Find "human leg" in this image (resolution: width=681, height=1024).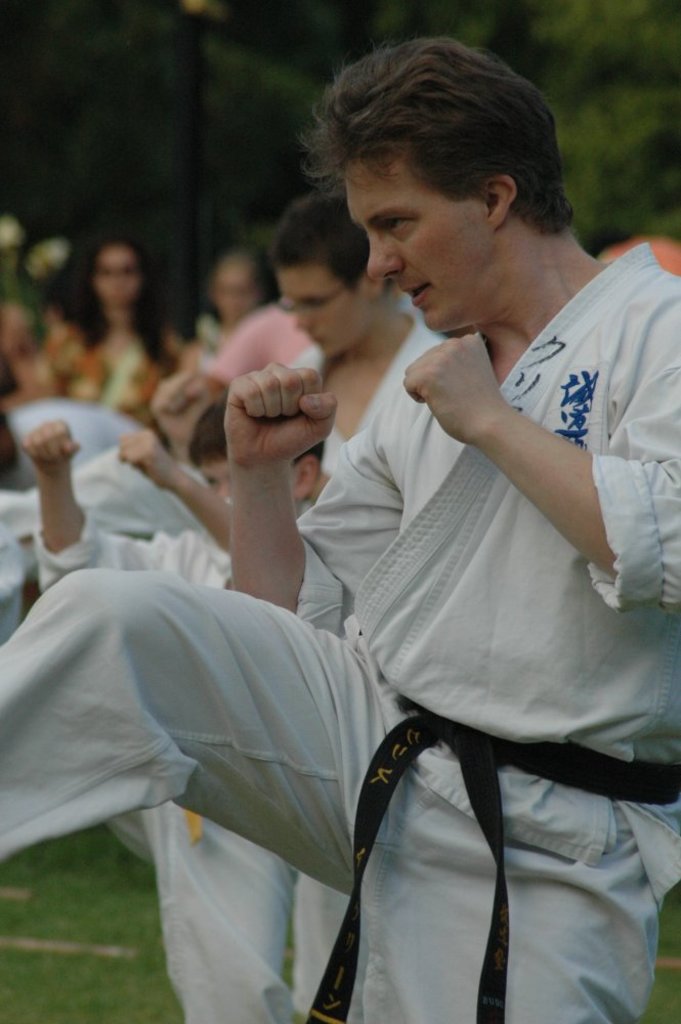
BBox(350, 794, 680, 1023).
